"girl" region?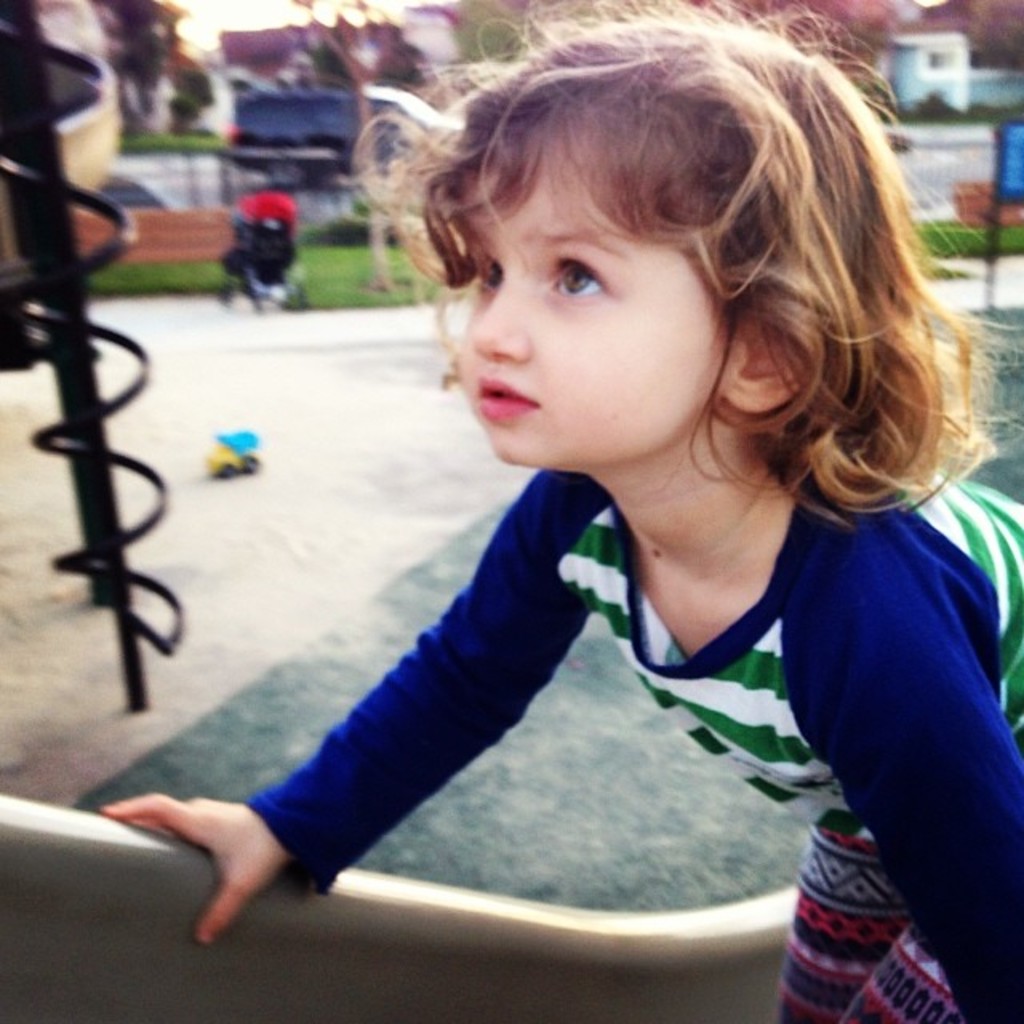
{"left": 98, "top": 0, "right": 1022, "bottom": 1022}
